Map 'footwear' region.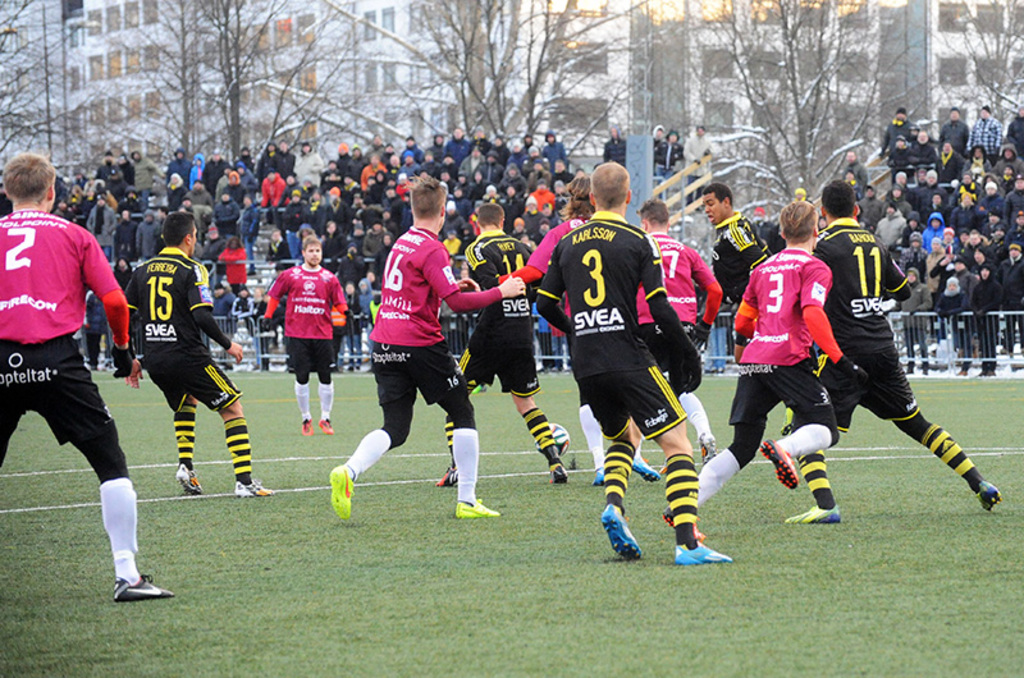
Mapped to 627,452,664,487.
